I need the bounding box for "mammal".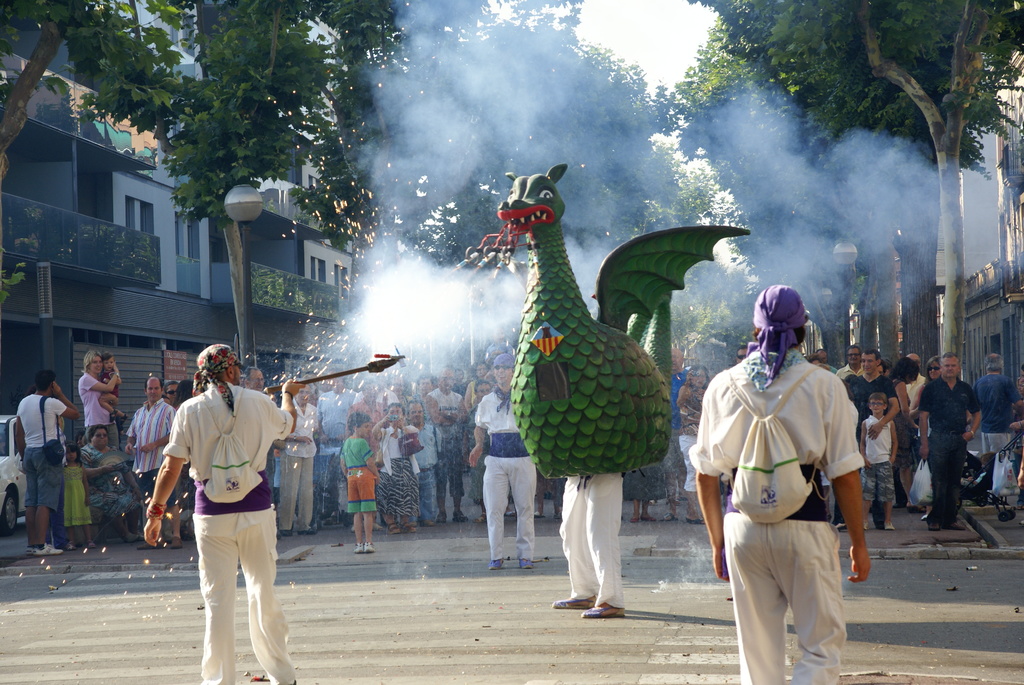
Here it is: select_region(468, 355, 538, 565).
